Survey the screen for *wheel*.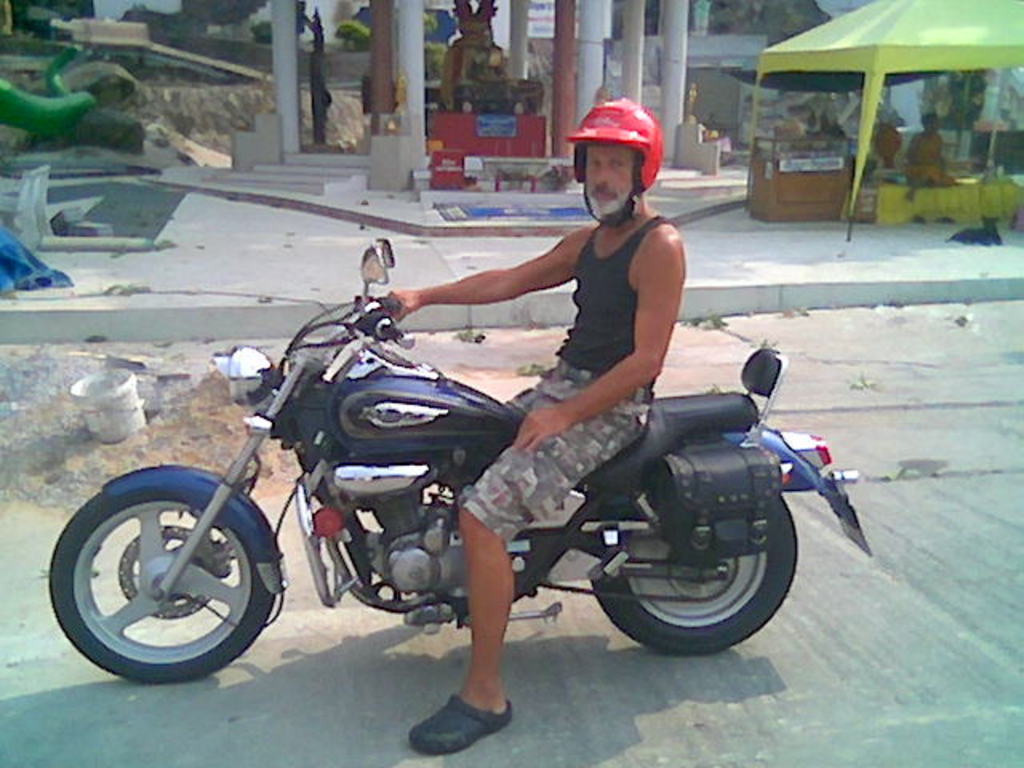
Survey found: <box>586,491,802,654</box>.
